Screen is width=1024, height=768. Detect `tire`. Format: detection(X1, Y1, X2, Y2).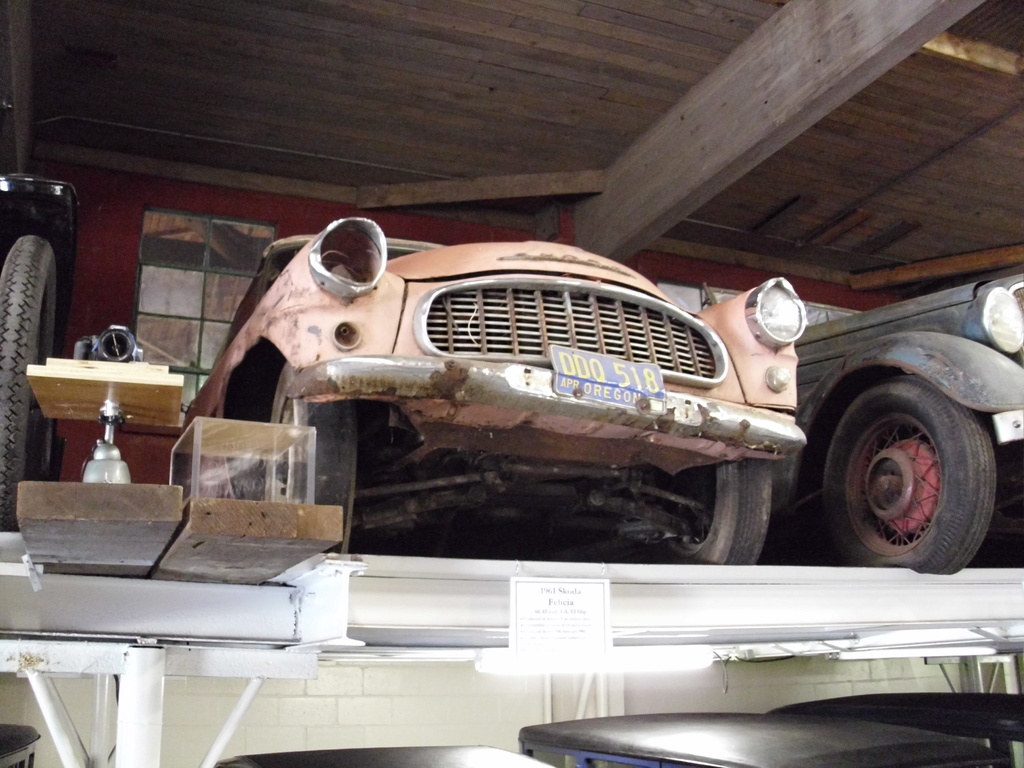
detection(816, 378, 993, 576).
